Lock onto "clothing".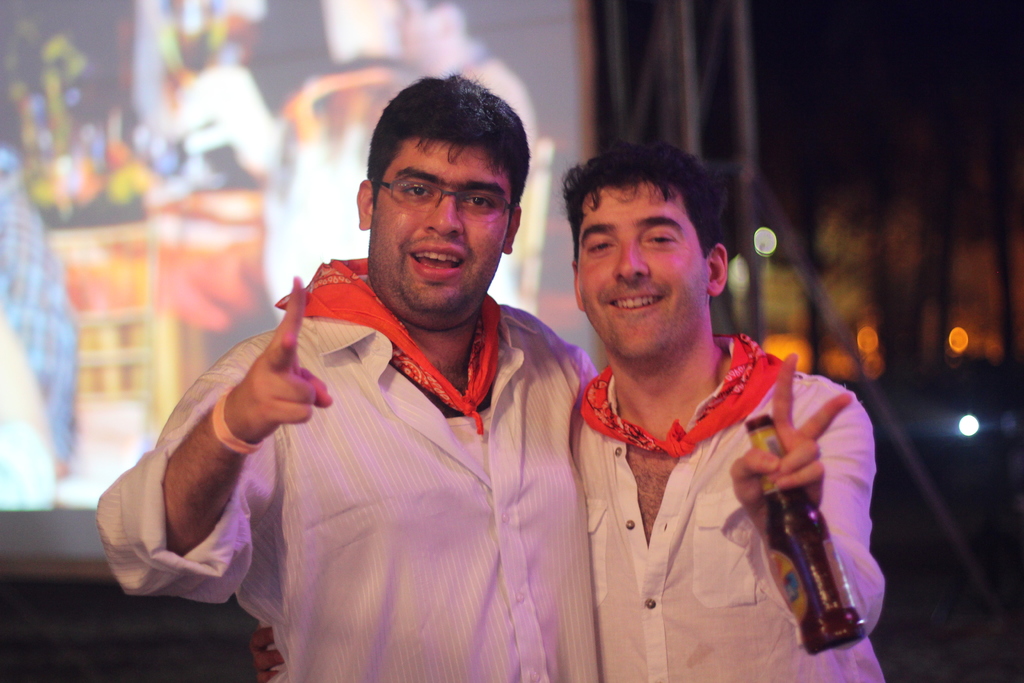
Locked: (564, 342, 906, 682).
